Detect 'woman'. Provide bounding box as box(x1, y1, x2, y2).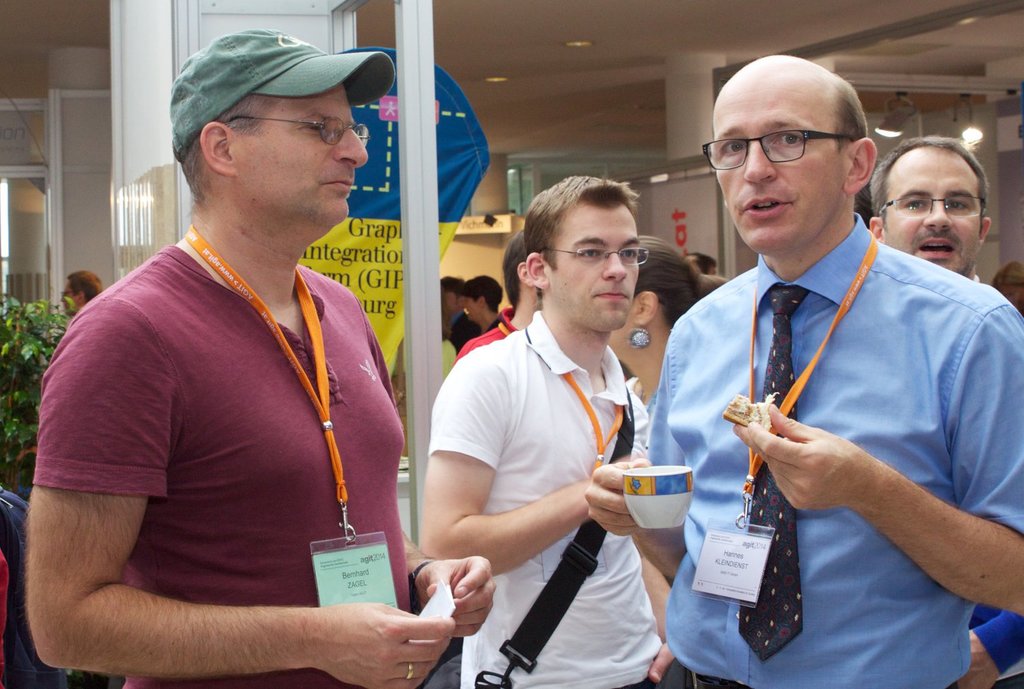
box(607, 232, 719, 457).
